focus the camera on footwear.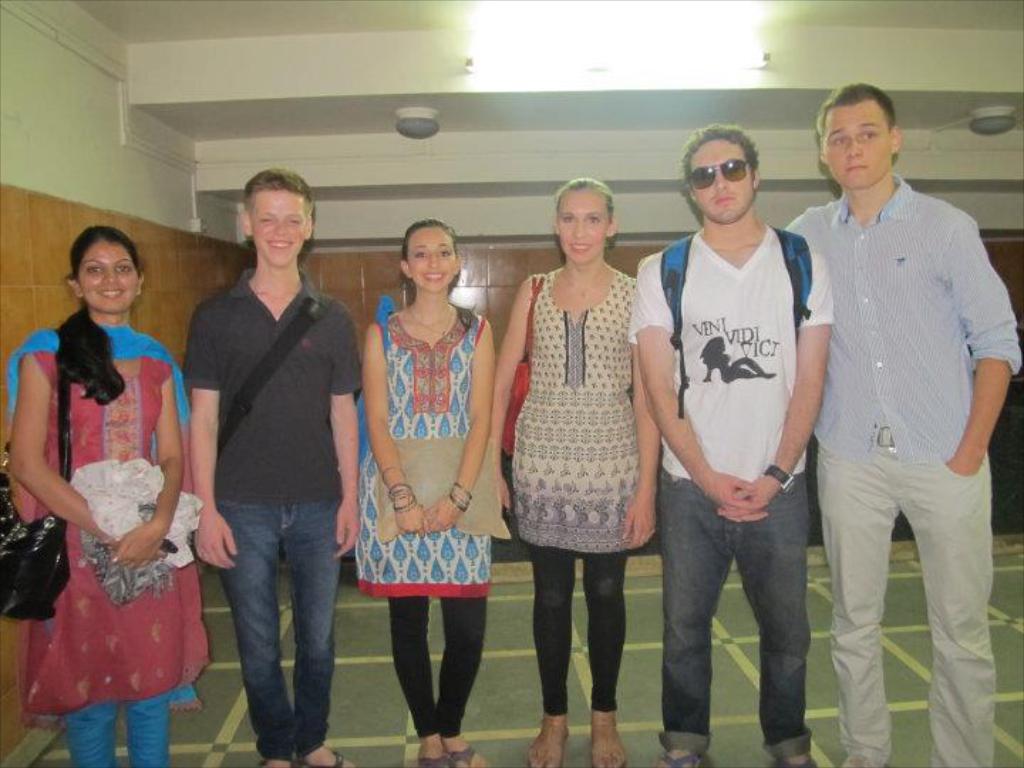
Focus region: detection(257, 759, 290, 767).
